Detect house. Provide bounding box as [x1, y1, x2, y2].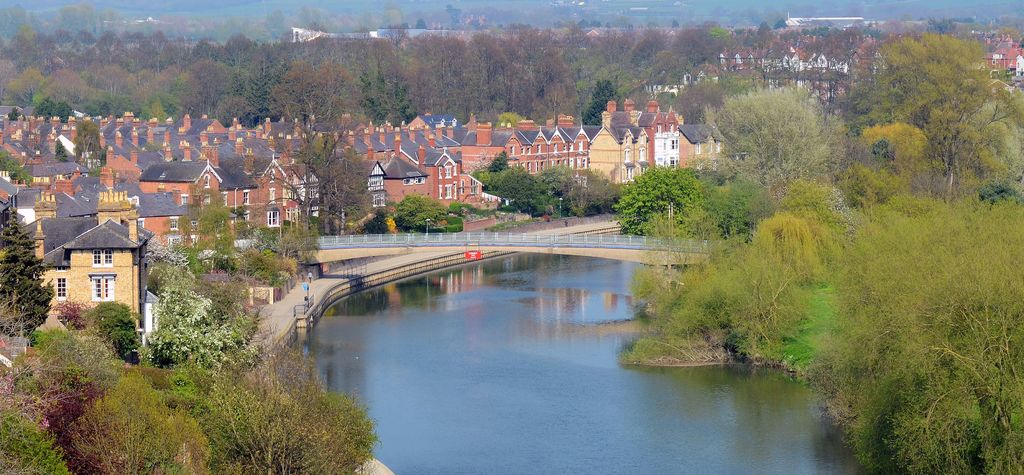
[221, 168, 257, 210].
